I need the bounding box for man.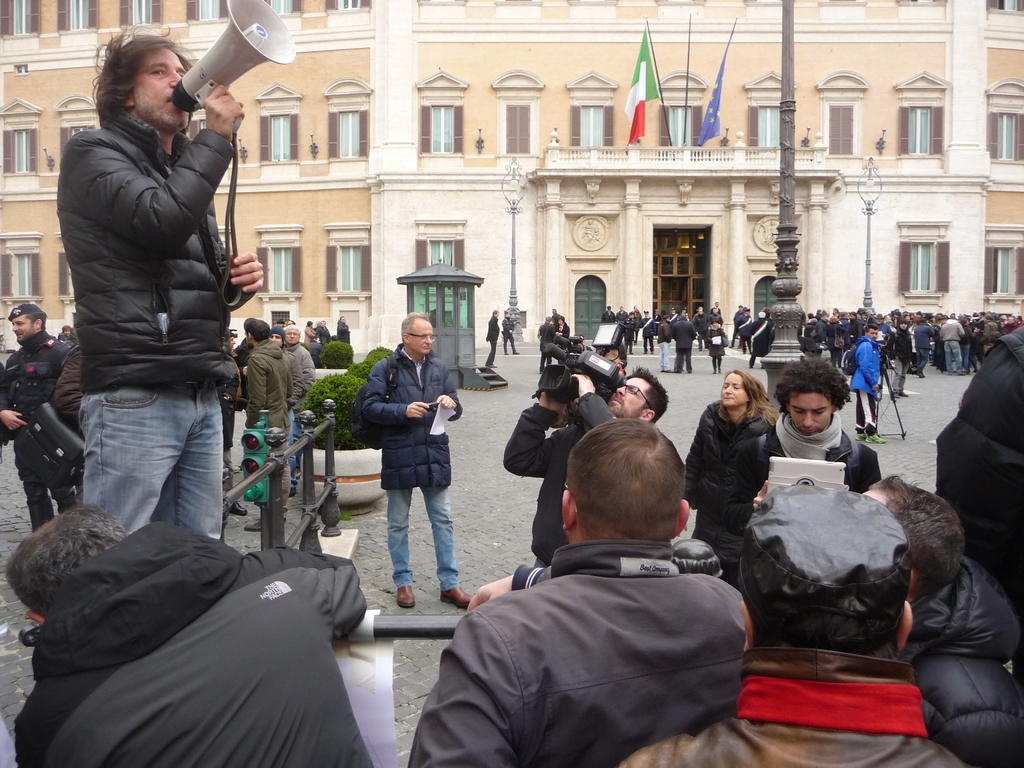
Here it is: box(885, 317, 913, 397).
